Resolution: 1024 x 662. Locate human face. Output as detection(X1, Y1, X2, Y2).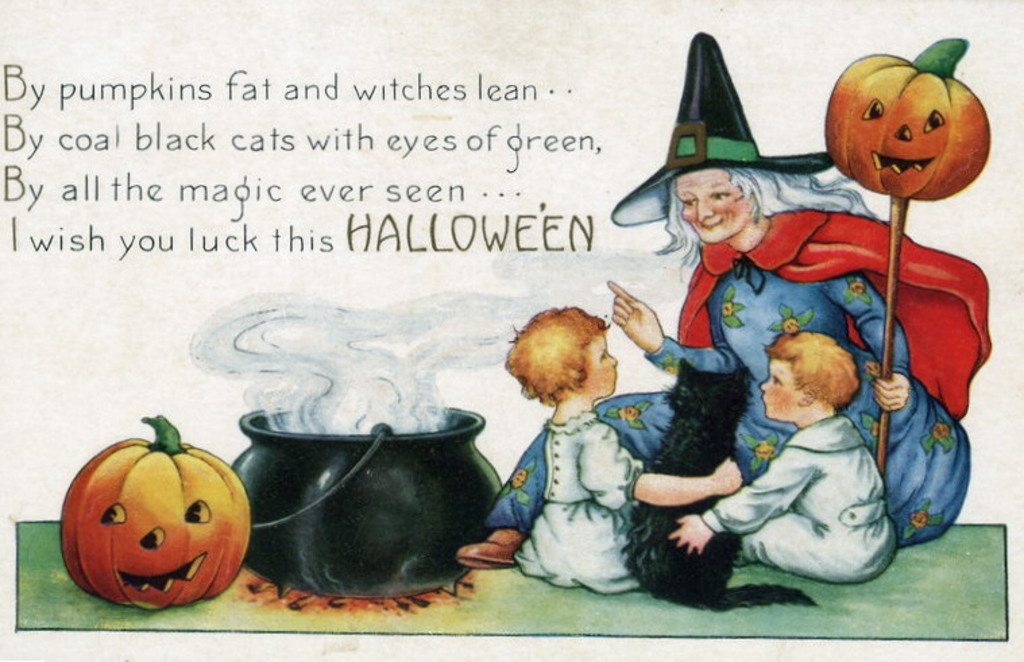
detection(581, 333, 614, 387).
